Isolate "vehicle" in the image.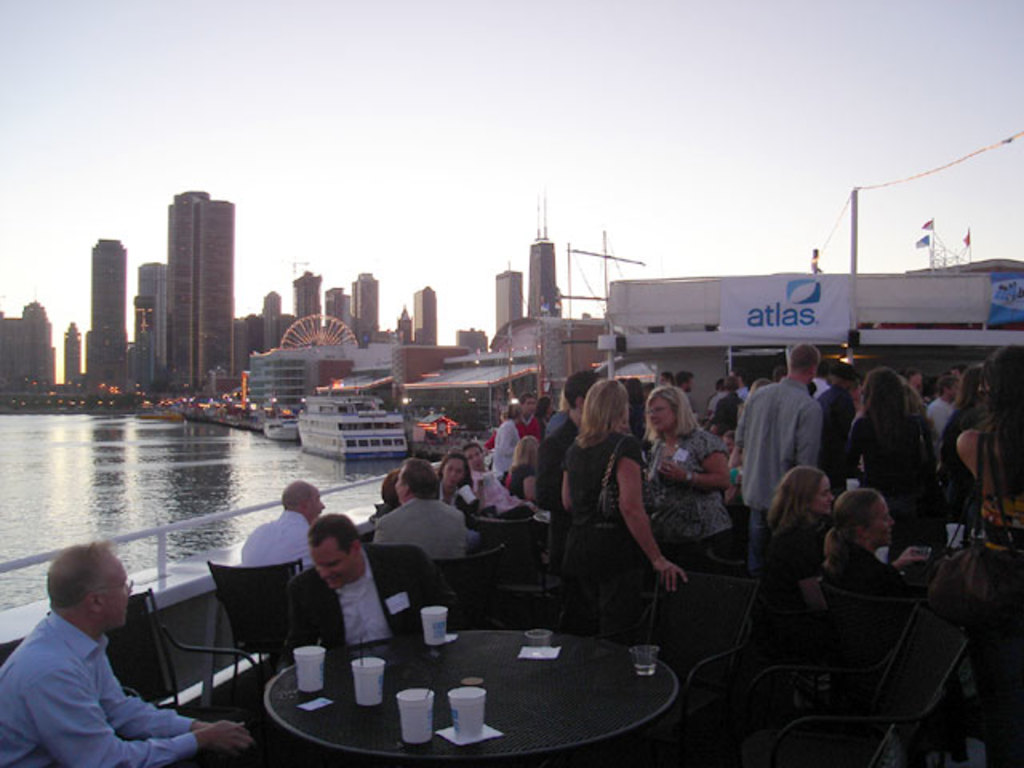
Isolated region: 262, 411, 304, 442.
